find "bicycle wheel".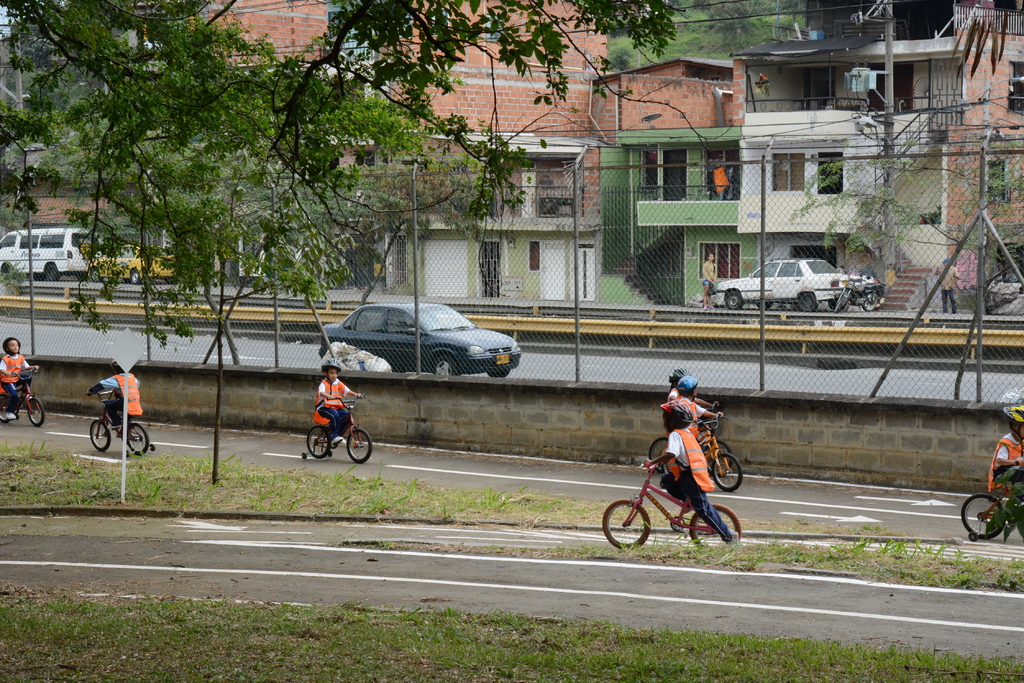
left=691, top=506, right=742, bottom=549.
